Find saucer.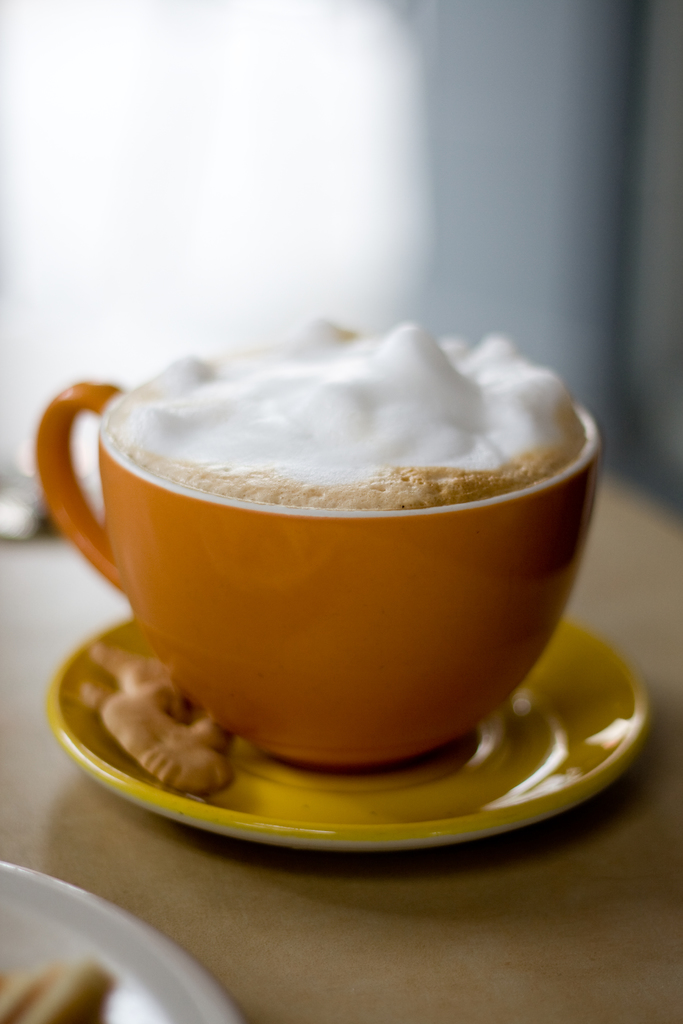
locate(40, 610, 646, 853).
